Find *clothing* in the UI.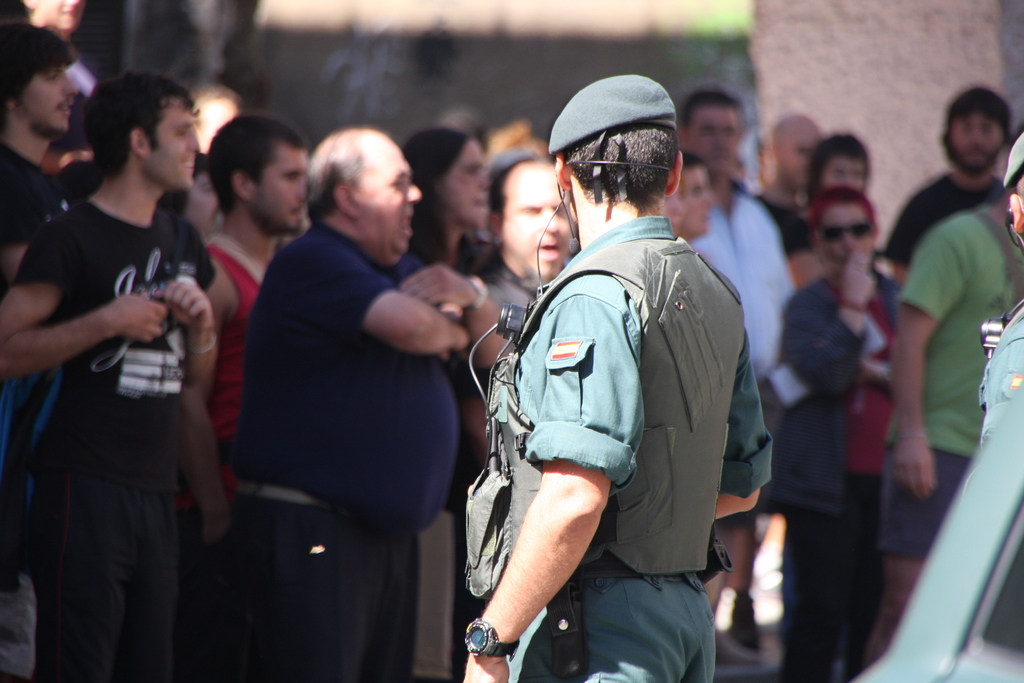
UI element at 673:185:811:388.
